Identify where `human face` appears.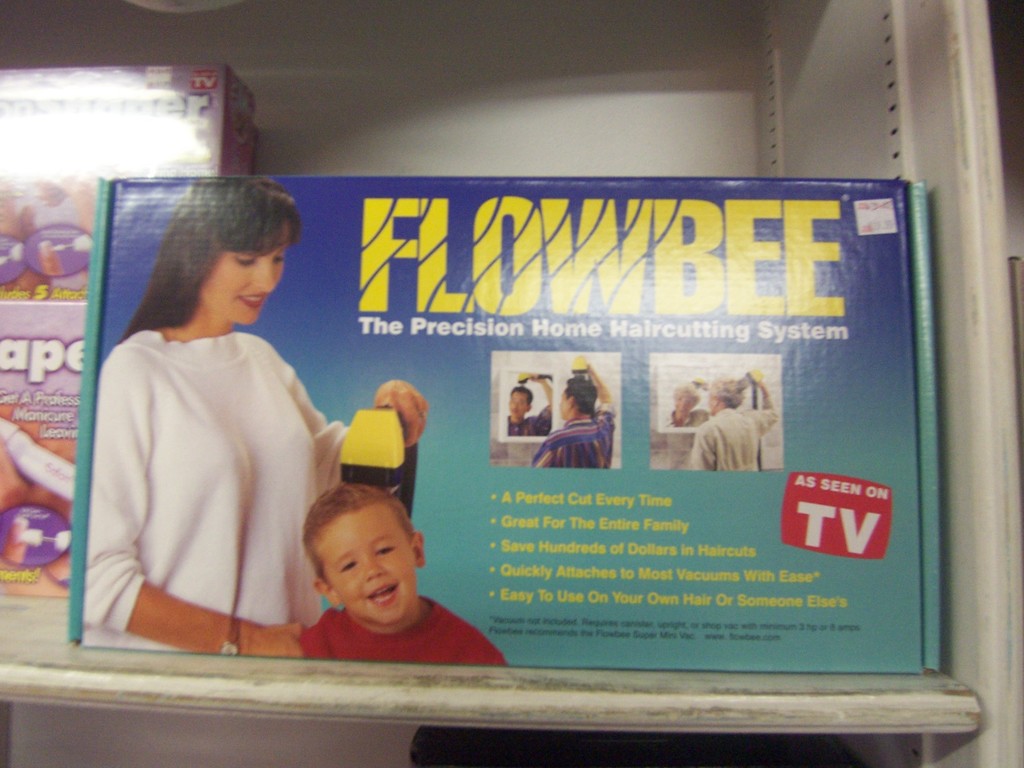
Appears at bbox=[509, 389, 535, 421].
